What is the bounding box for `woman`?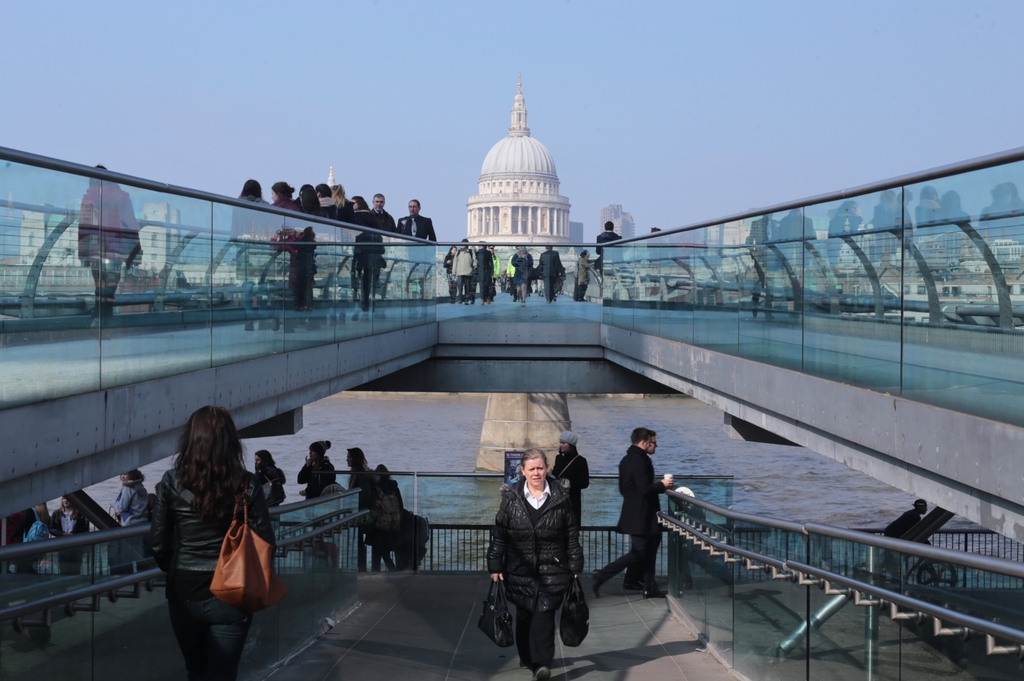
pyautogui.locateOnScreen(52, 498, 94, 578).
